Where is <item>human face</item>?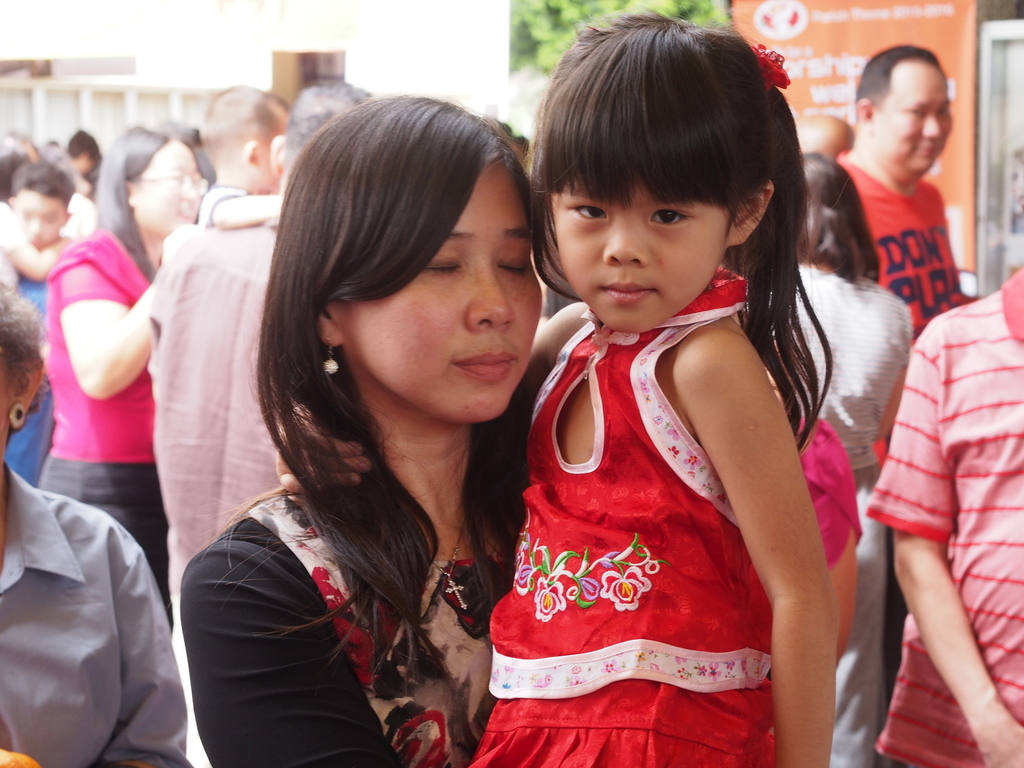
pyautogui.locateOnScreen(872, 61, 953, 175).
